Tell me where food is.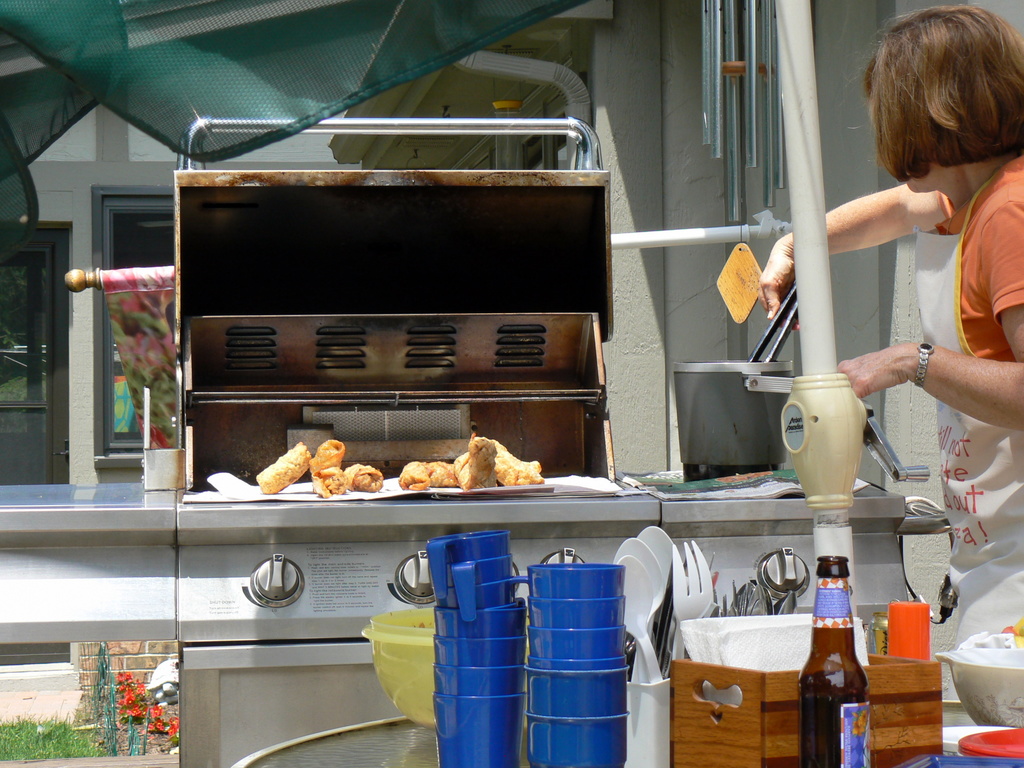
food is at <bbox>316, 463, 346, 500</bbox>.
